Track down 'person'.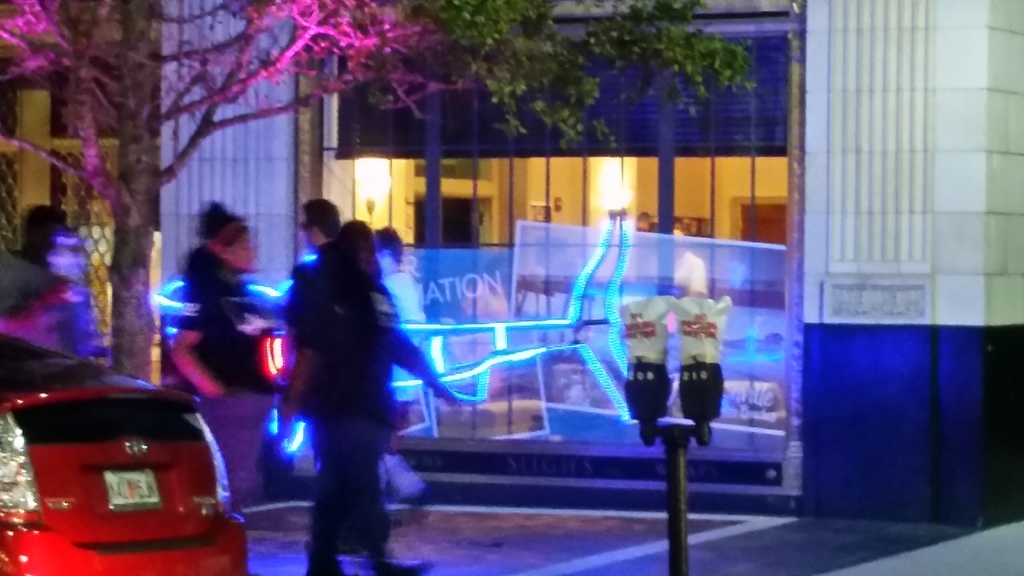
Tracked to BBox(383, 228, 439, 508).
